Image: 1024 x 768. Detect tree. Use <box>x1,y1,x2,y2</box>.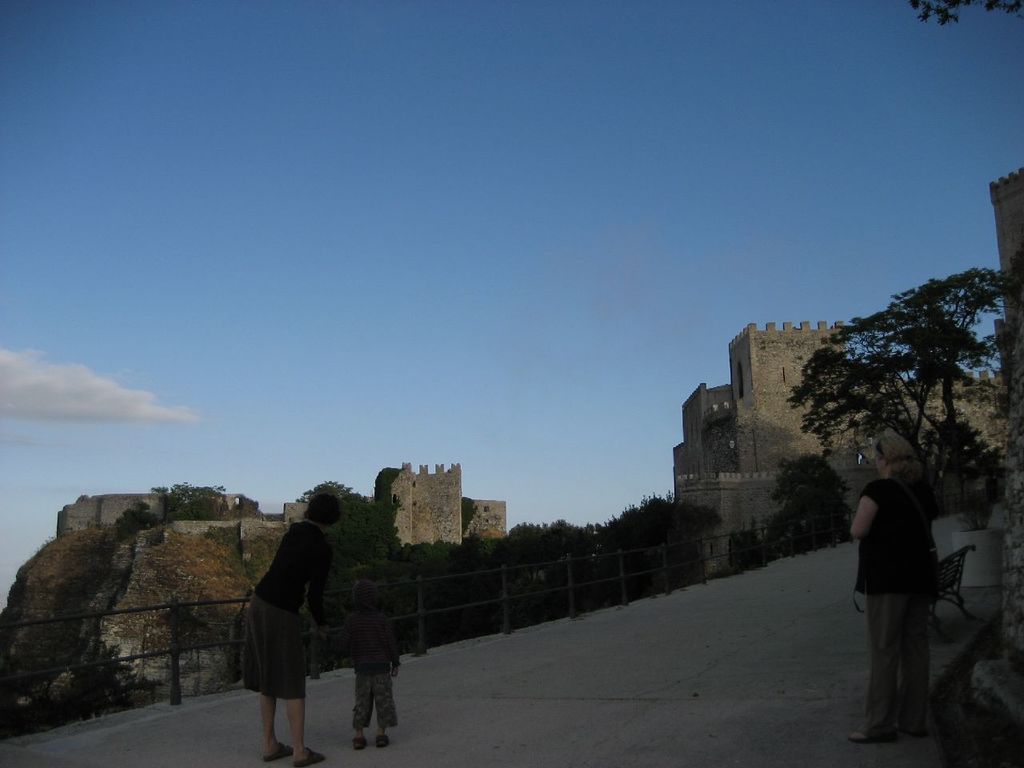
<box>155,479,234,522</box>.
